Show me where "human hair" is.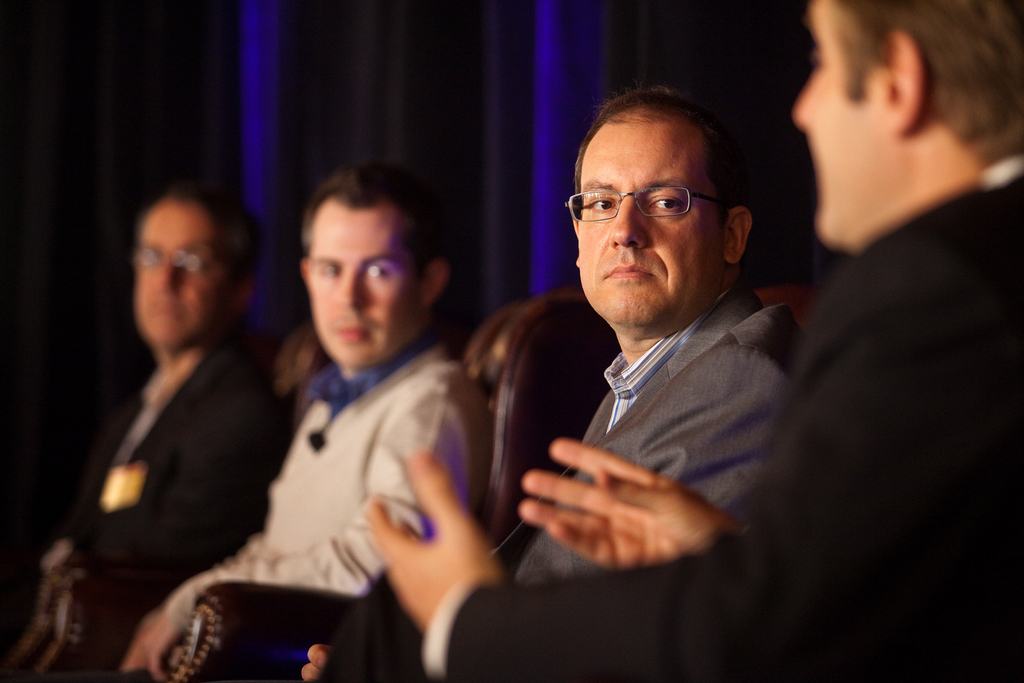
"human hair" is at 302:158:435:284.
